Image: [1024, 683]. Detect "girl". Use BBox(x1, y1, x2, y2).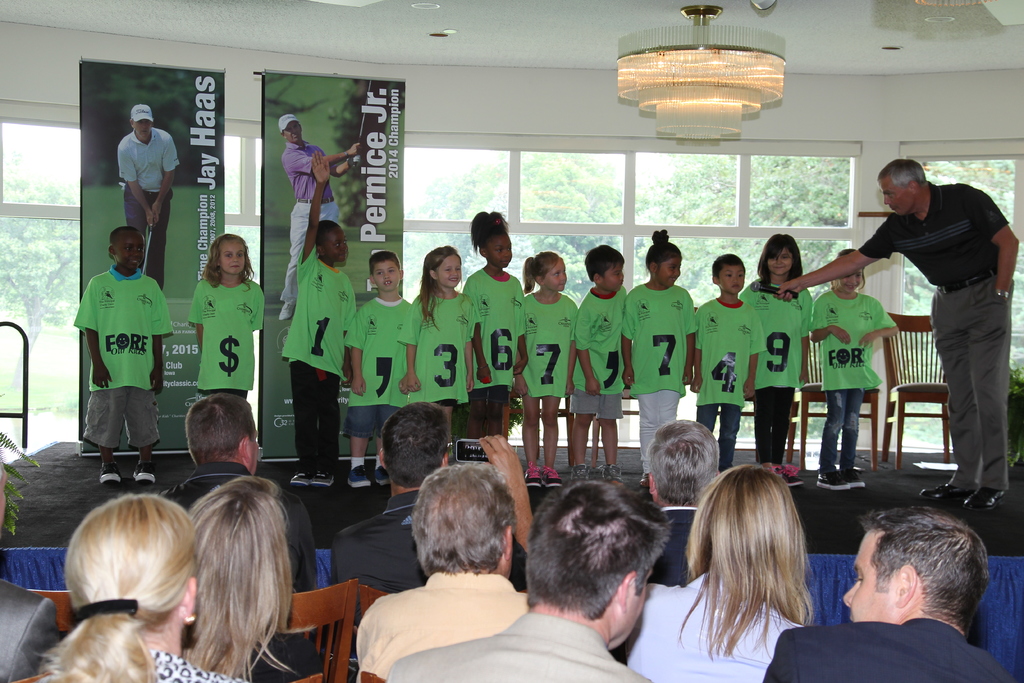
BBox(809, 240, 901, 490).
